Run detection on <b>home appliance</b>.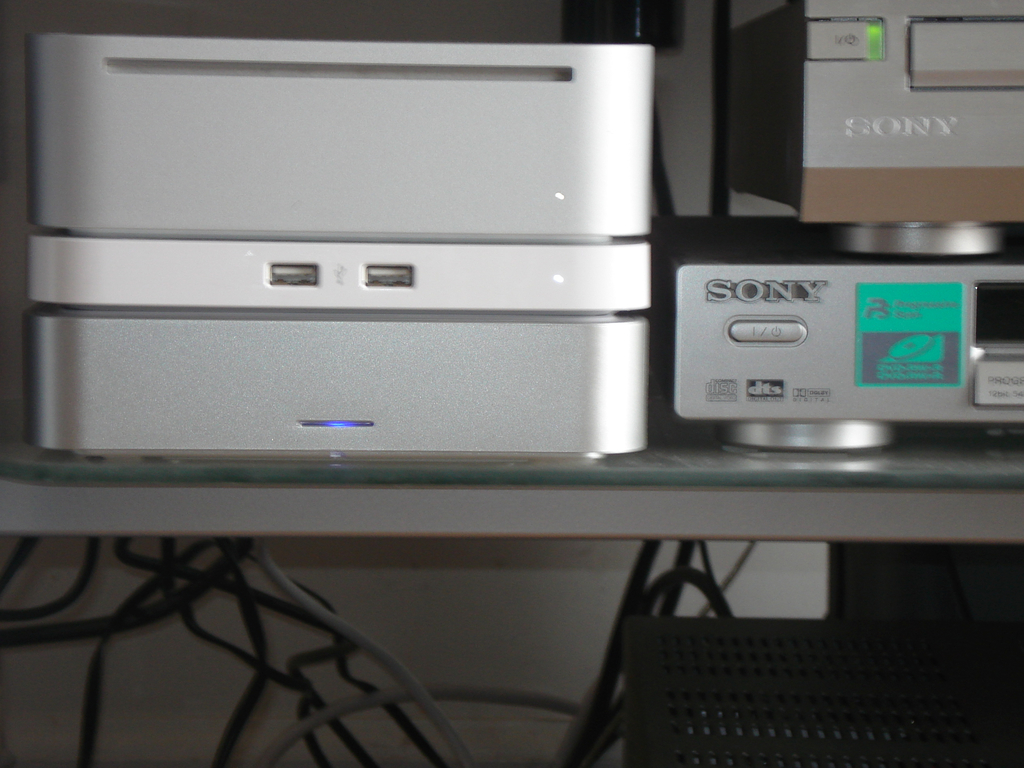
Result: {"left": 728, "top": 0, "right": 1023, "bottom": 224}.
